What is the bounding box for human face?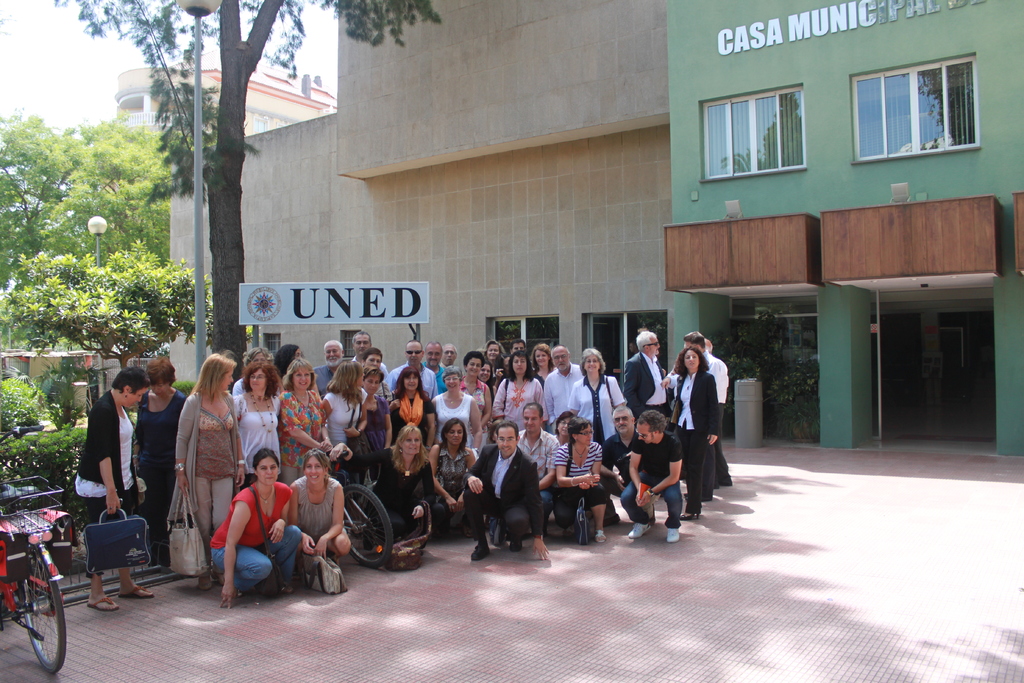
x1=121, y1=387, x2=147, y2=409.
